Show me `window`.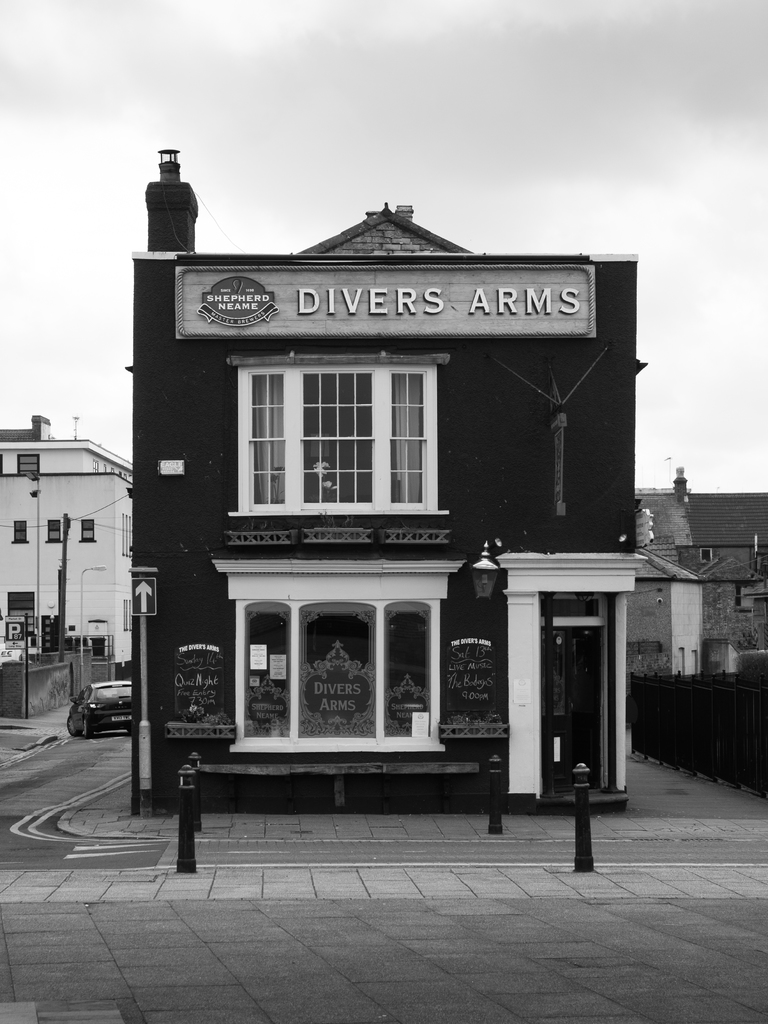
`window` is here: {"left": 20, "top": 452, "right": 40, "bottom": 477}.
